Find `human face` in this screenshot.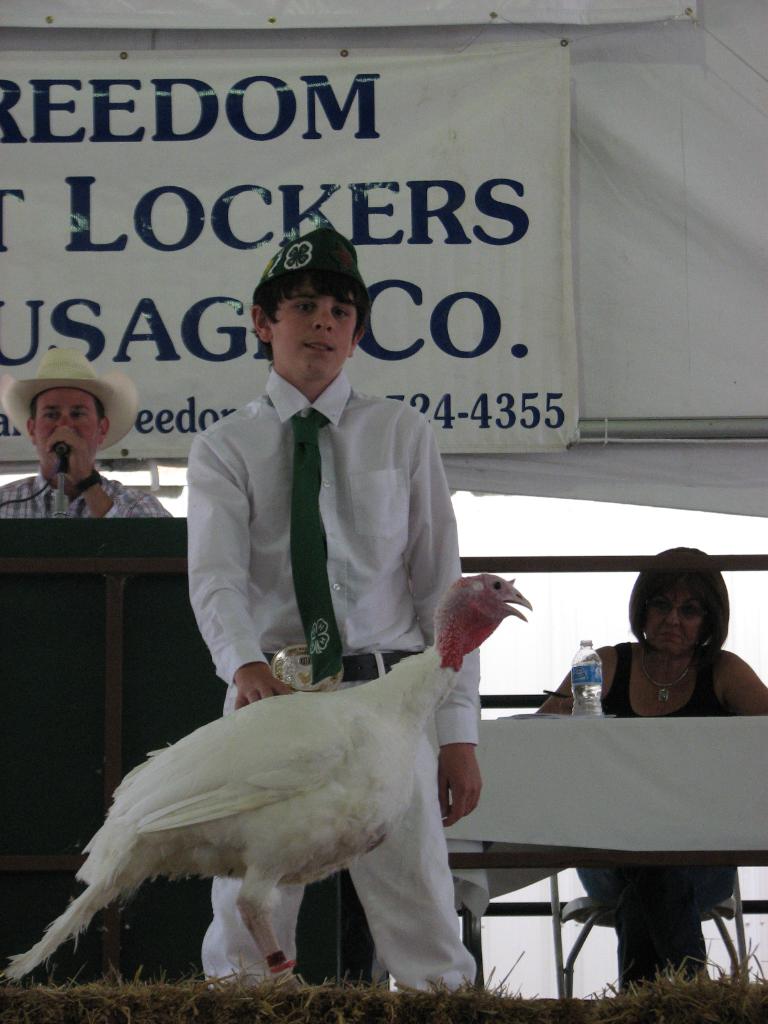
The bounding box for `human face` is locate(275, 292, 354, 383).
